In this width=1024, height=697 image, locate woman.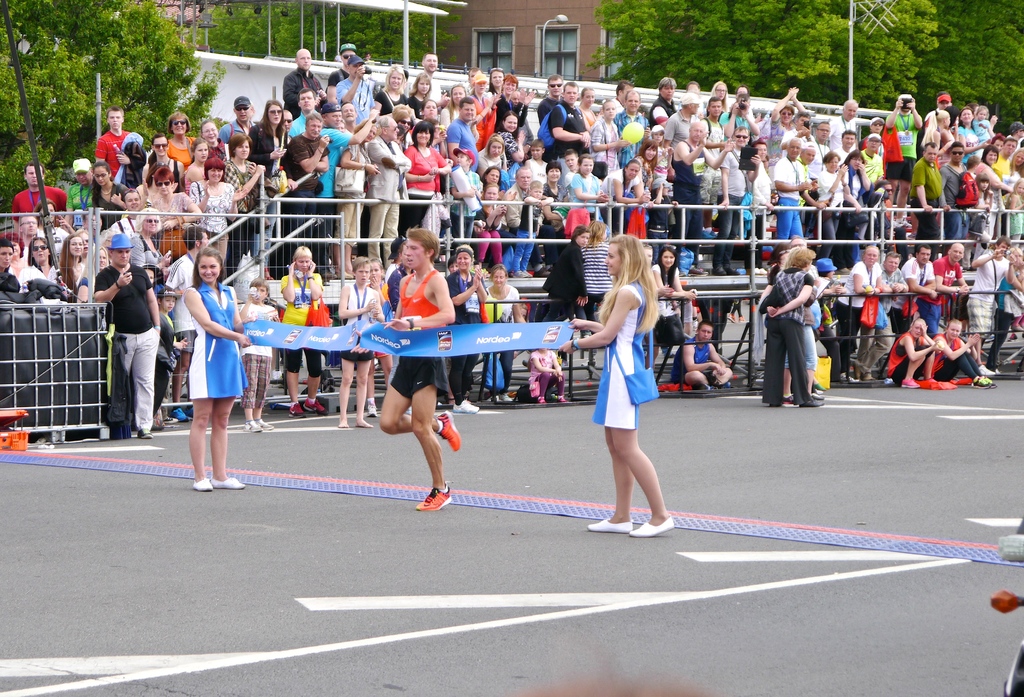
Bounding box: select_region(360, 228, 472, 510).
